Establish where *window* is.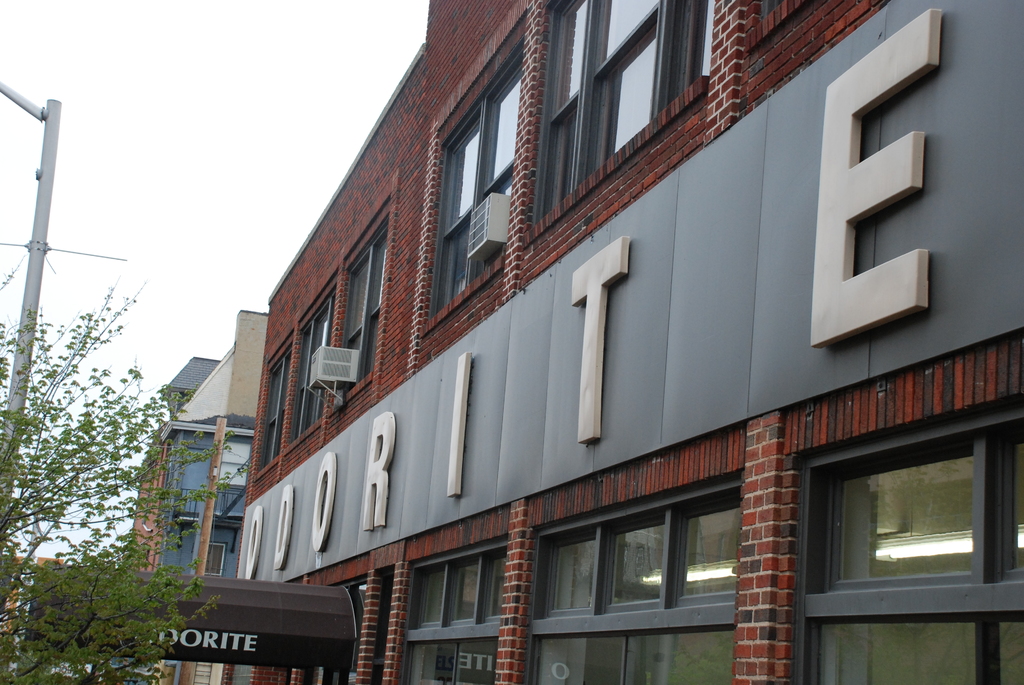
Established at bbox=[301, 303, 324, 433].
